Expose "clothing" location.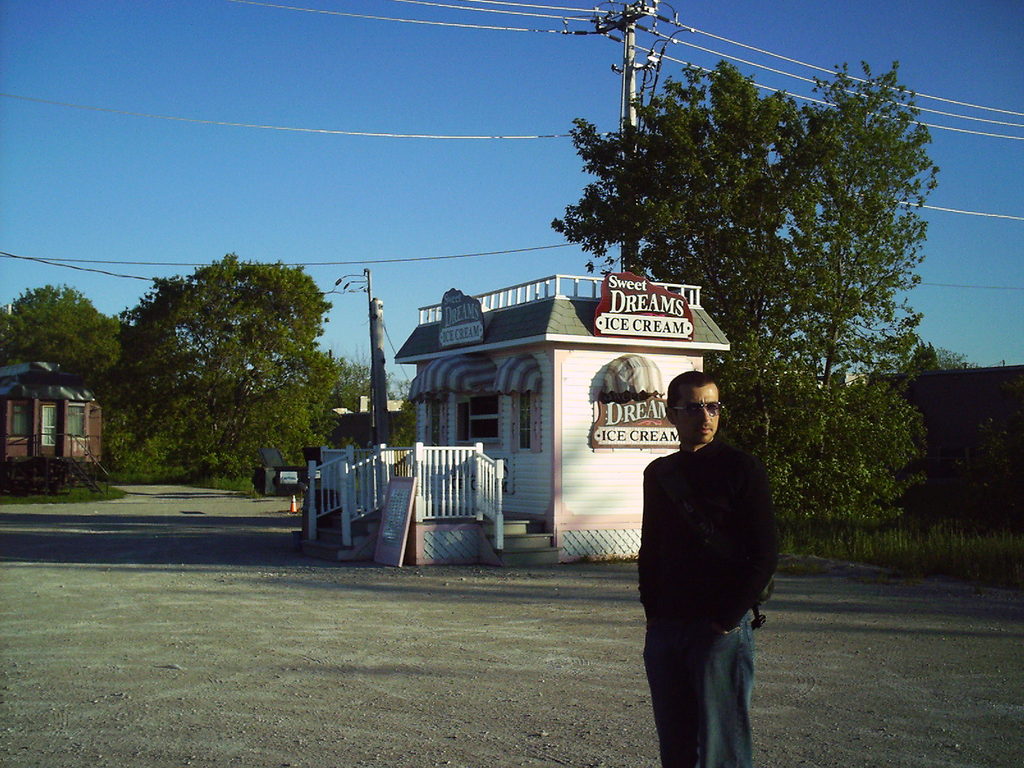
Exposed at box(621, 386, 777, 731).
